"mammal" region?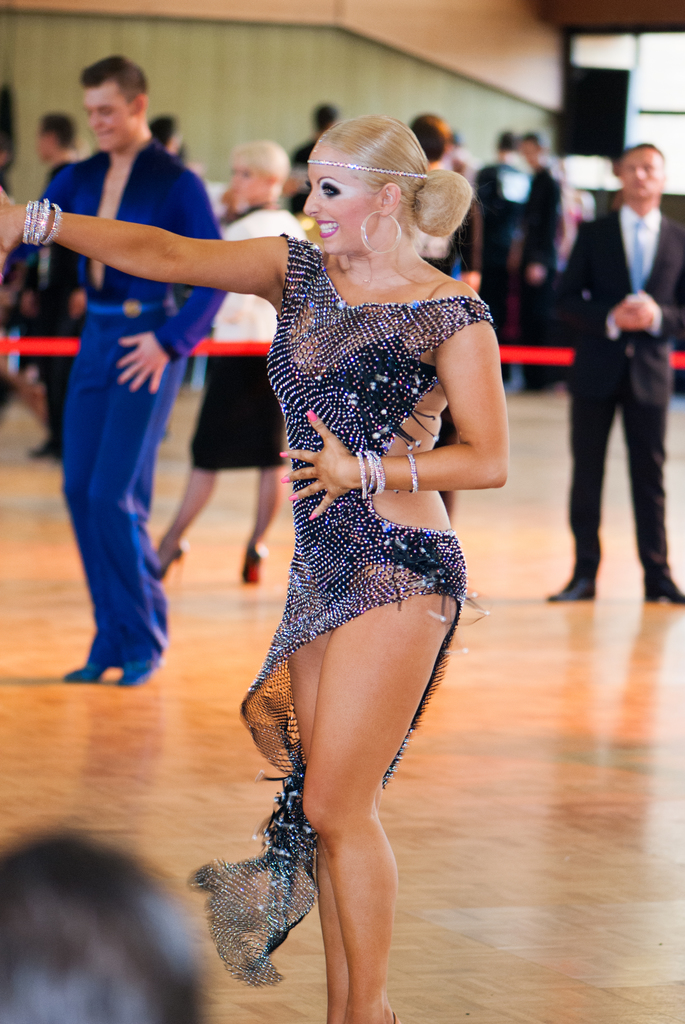
bbox=[0, 109, 508, 1023]
